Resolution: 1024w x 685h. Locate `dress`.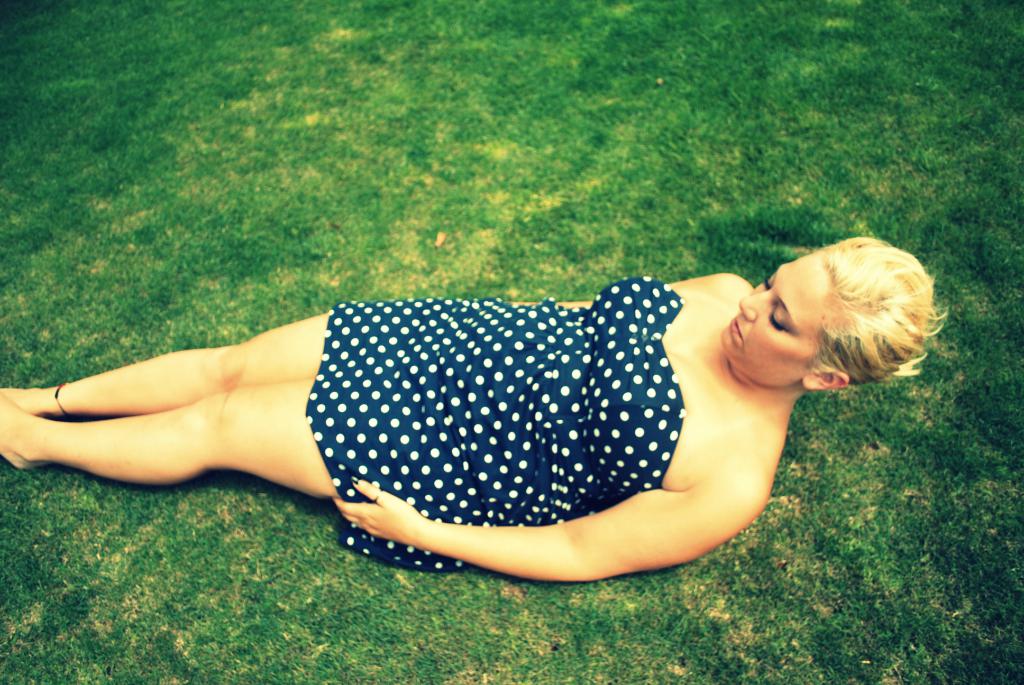
(303,274,686,571).
